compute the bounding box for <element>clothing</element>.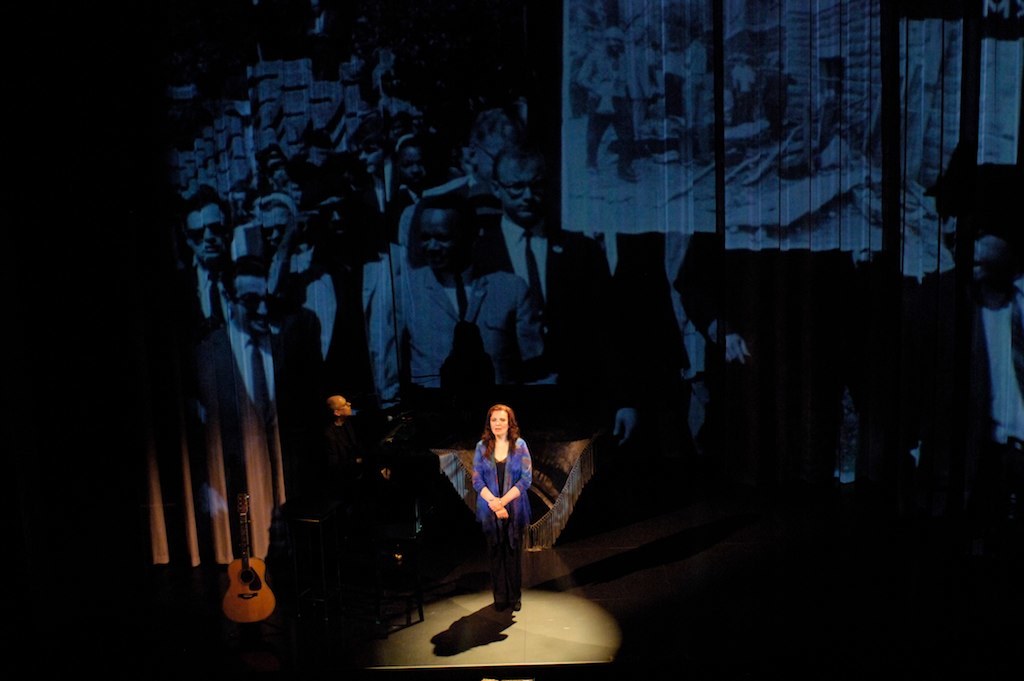
(278,247,380,411).
